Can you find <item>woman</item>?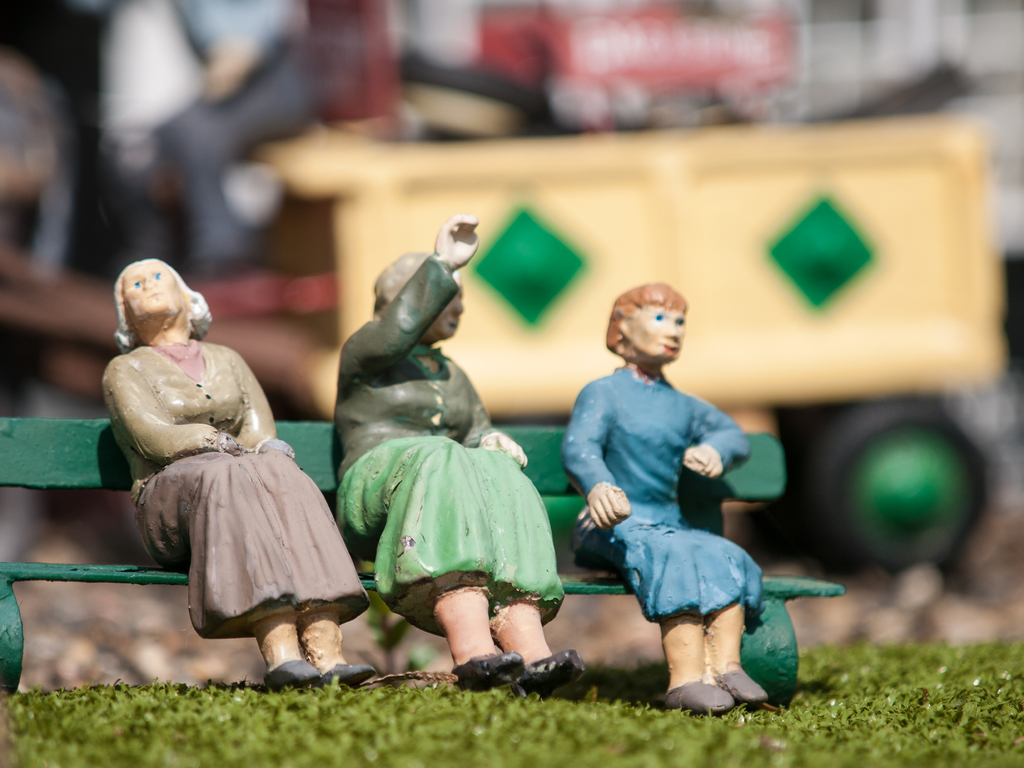
Yes, bounding box: [x1=106, y1=250, x2=352, y2=669].
